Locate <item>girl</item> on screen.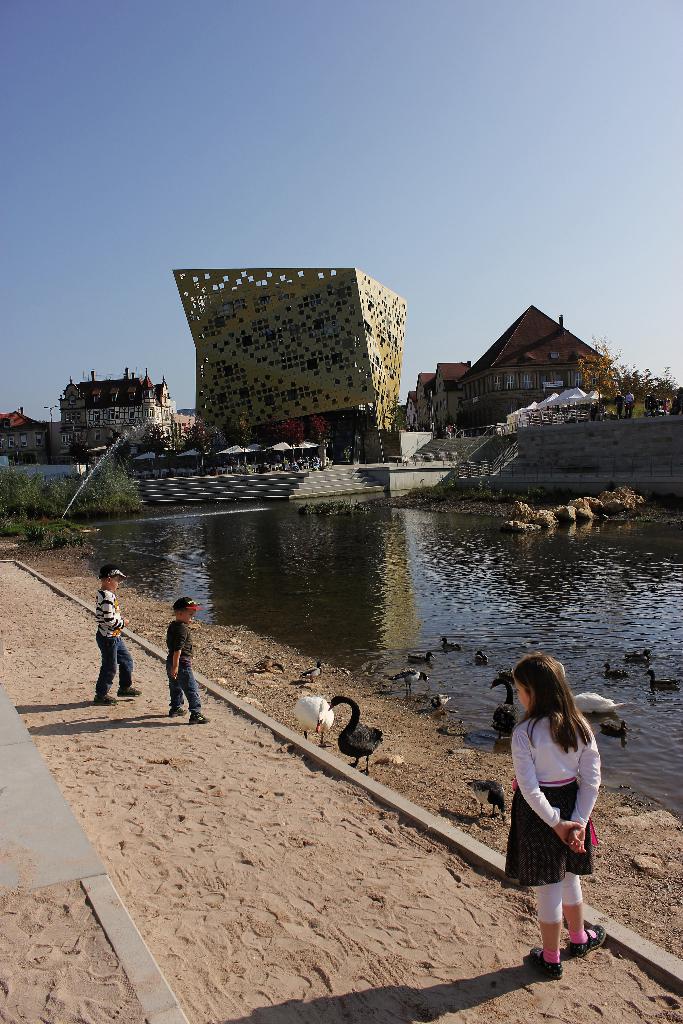
On screen at left=495, top=648, right=609, bottom=979.
